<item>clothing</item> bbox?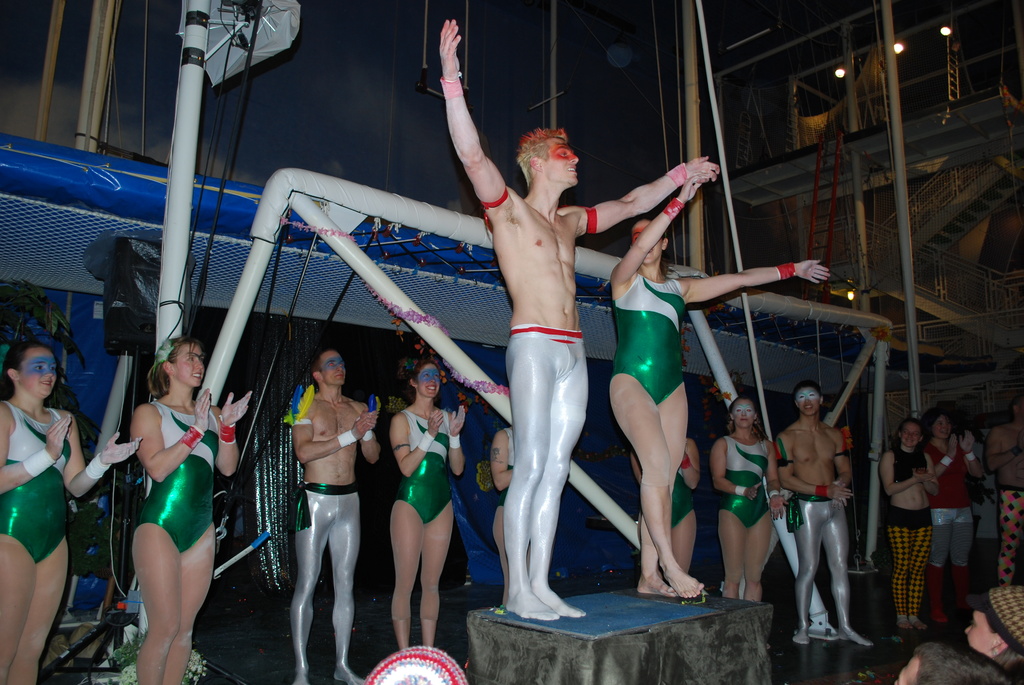
(716,434,769,528)
